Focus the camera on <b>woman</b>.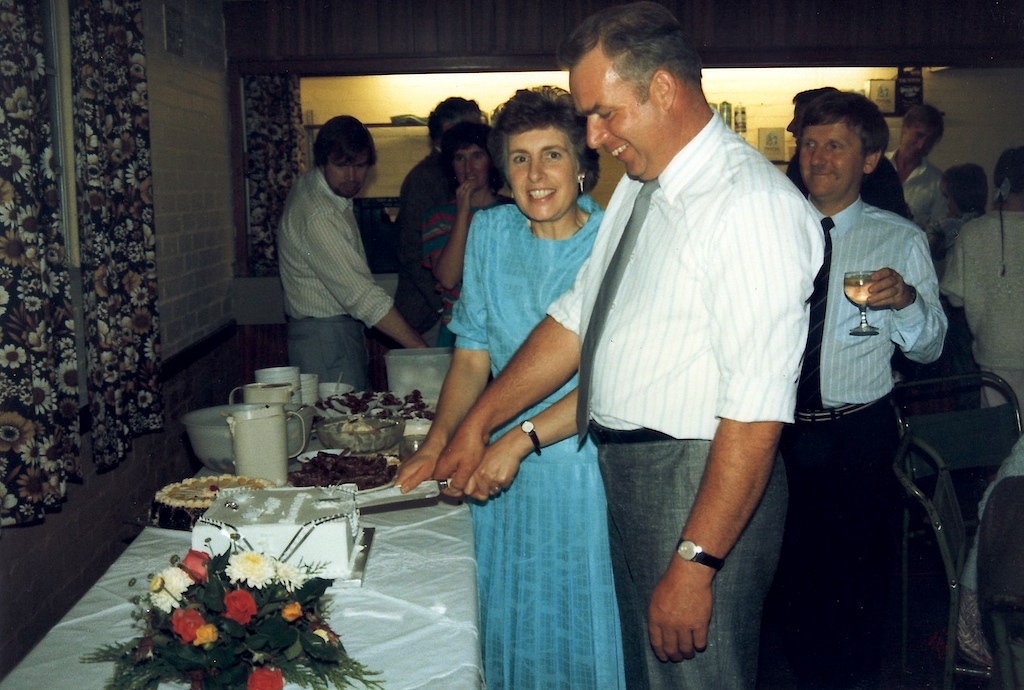
Focus region: 382, 86, 627, 689.
